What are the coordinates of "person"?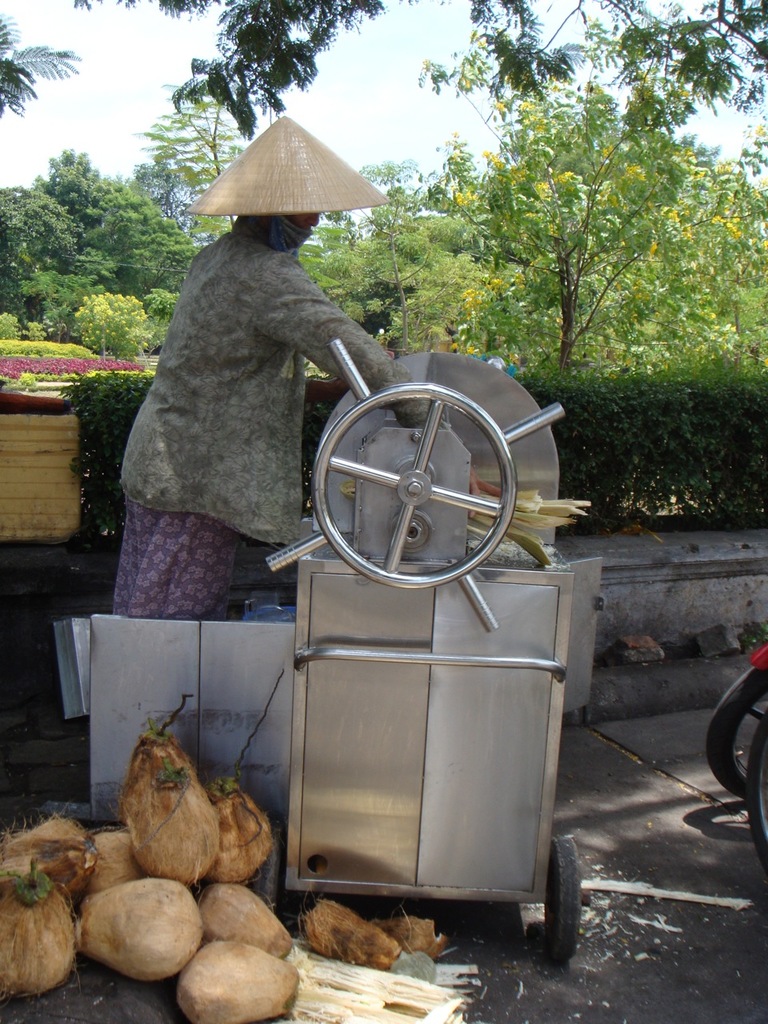
118,146,378,655.
